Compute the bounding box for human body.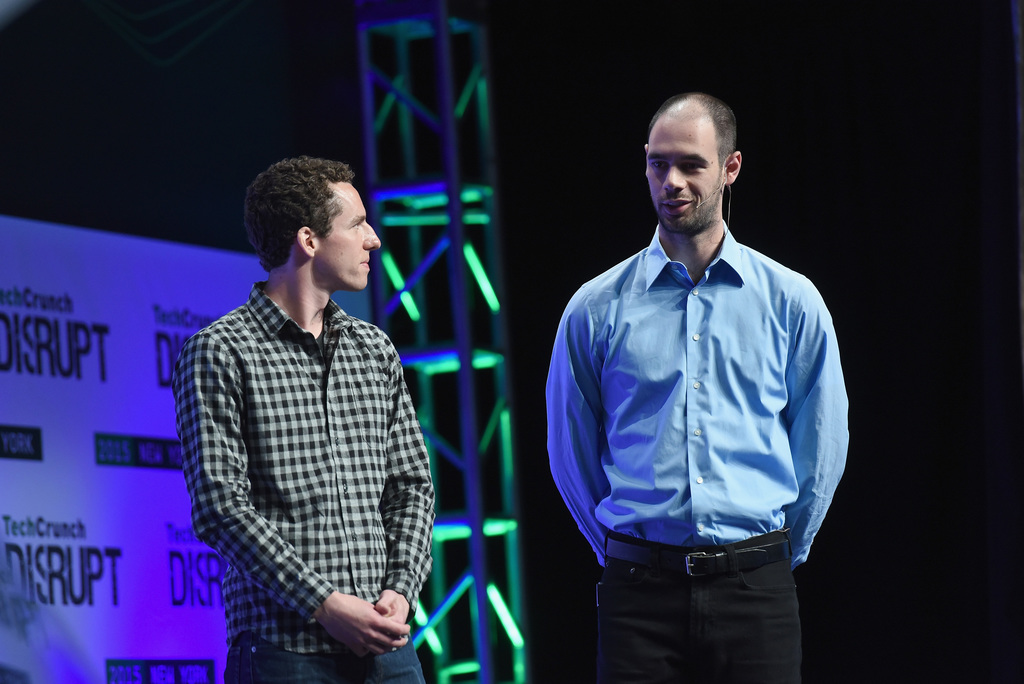
(x1=168, y1=147, x2=430, y2=683).
